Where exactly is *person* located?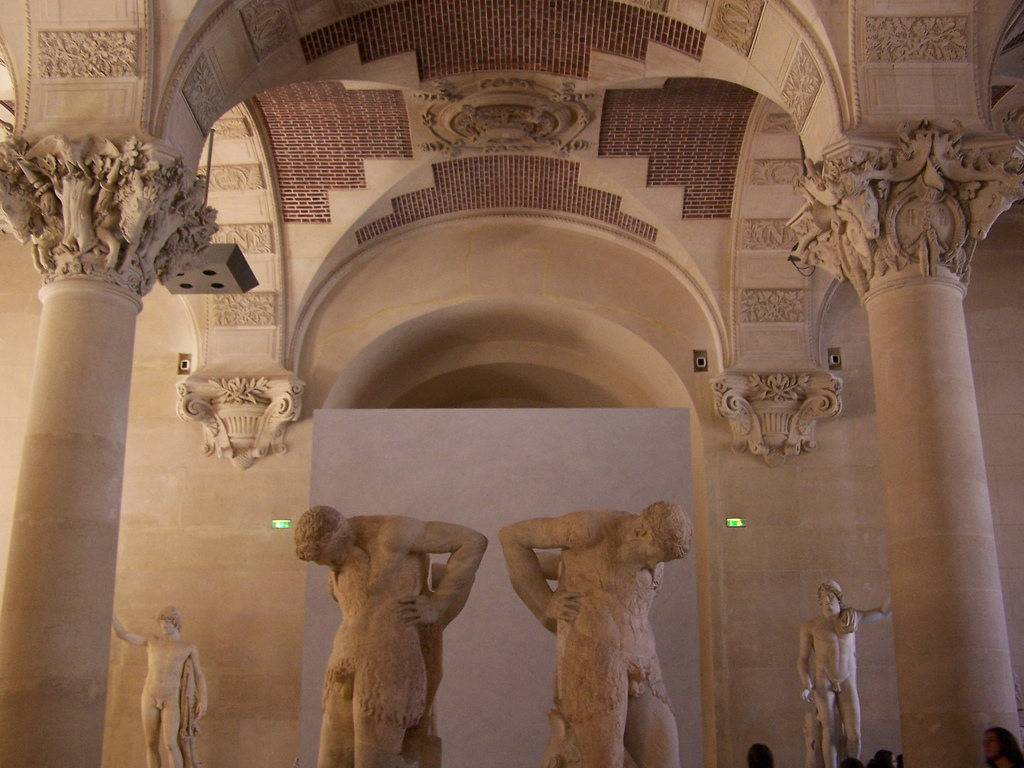
Its bounding box is crop(800, 577, 890, 767).
